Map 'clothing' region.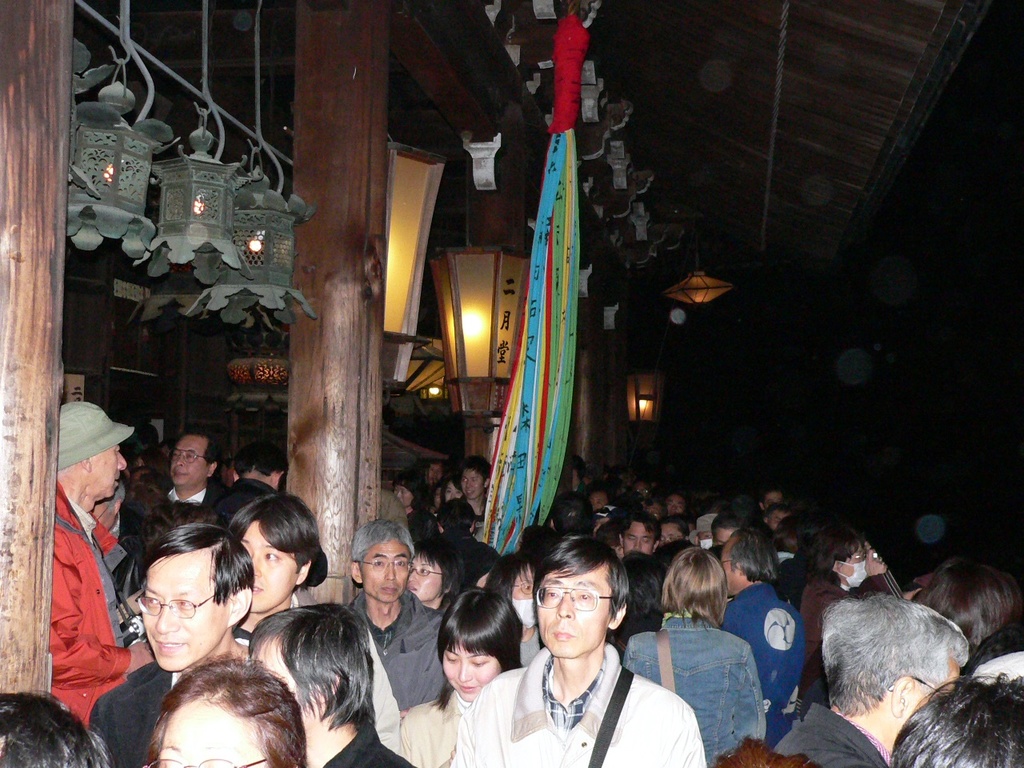
Mapped to 328/726/414/767.
